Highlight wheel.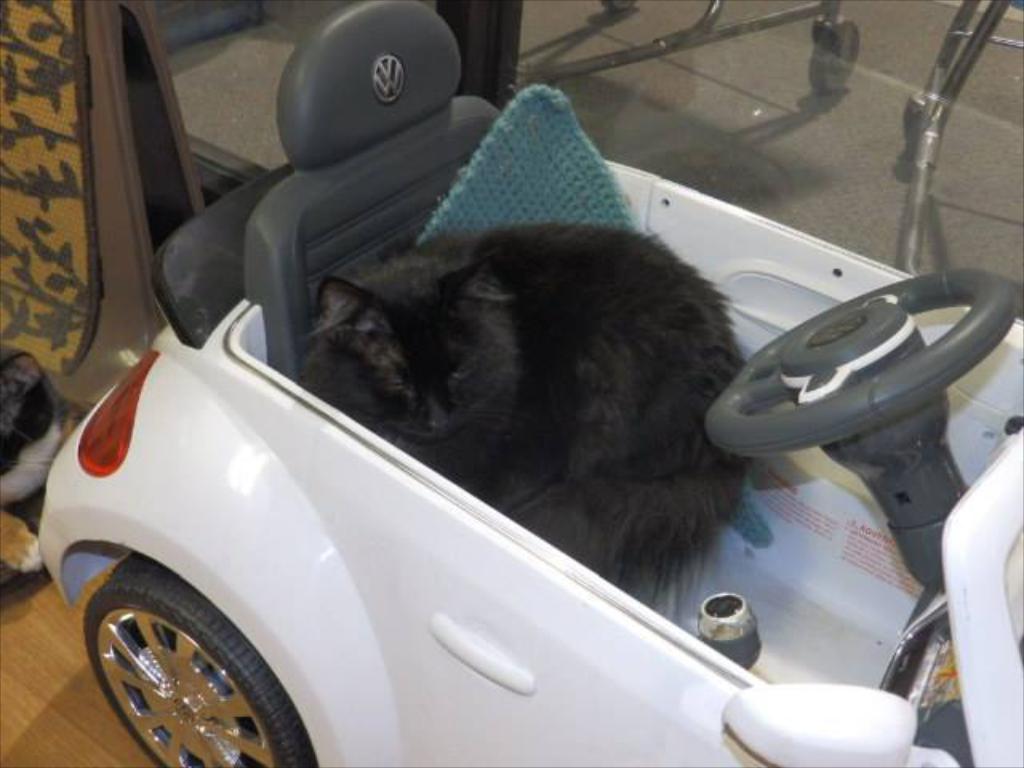
Highlighted region: x1=50, y1=558, x2=302, y2=763.
